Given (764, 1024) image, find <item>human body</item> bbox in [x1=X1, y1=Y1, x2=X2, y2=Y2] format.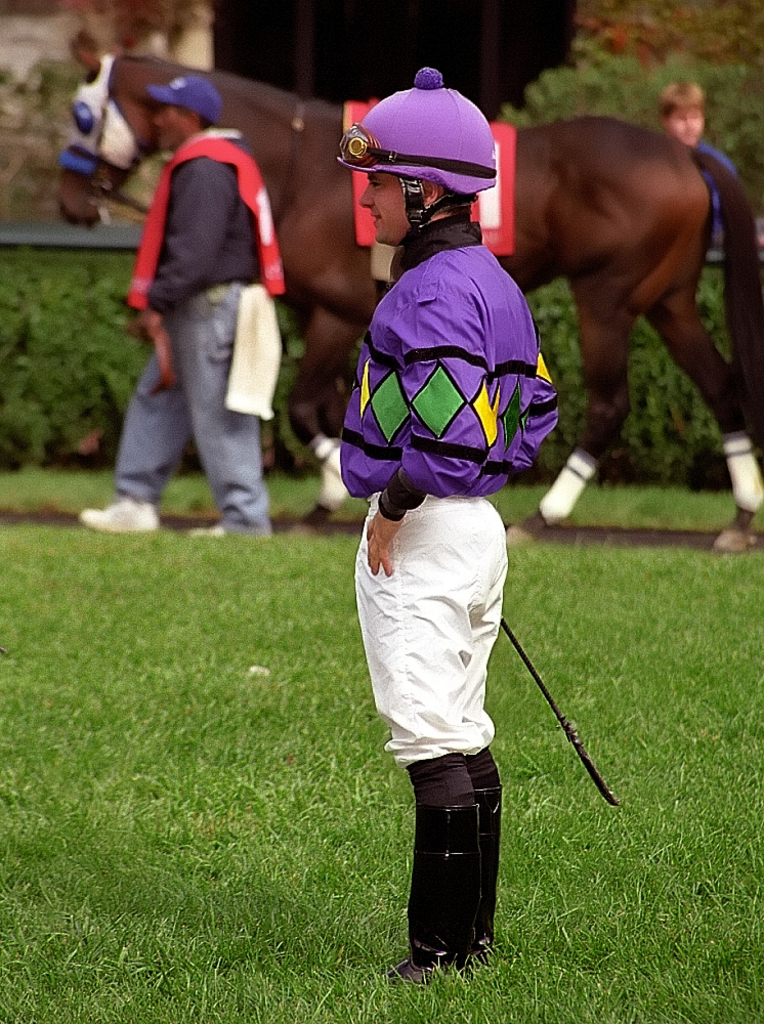
[x1=103, y1=31, x2=303, y2=564].
